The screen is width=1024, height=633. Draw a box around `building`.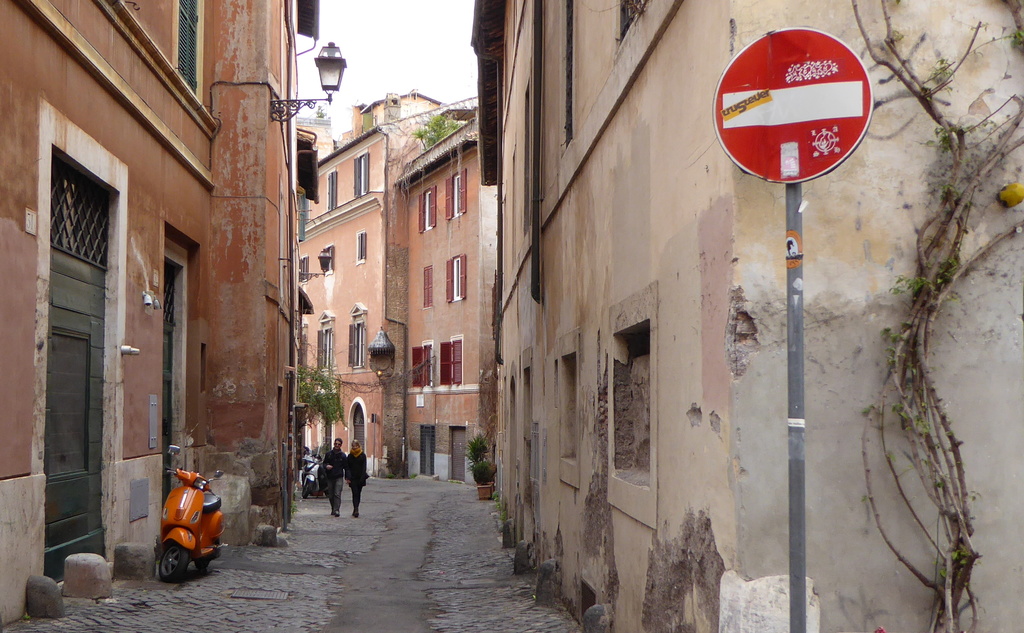
locate(0, 0, 319, 627).
